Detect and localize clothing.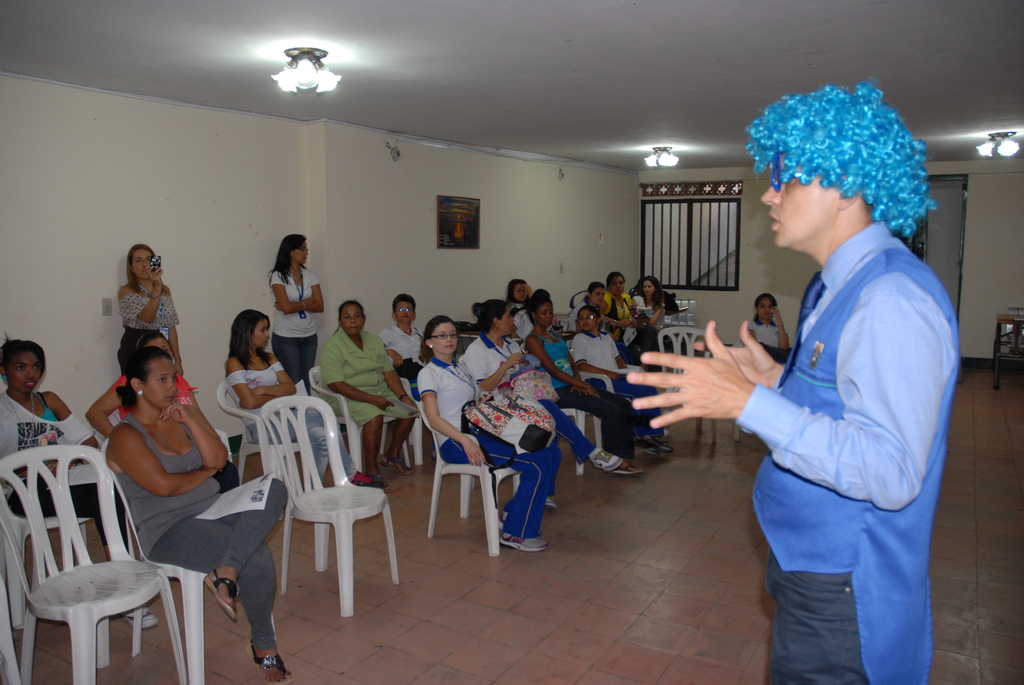
Localized at select_region(105, 423, 289, 649).
